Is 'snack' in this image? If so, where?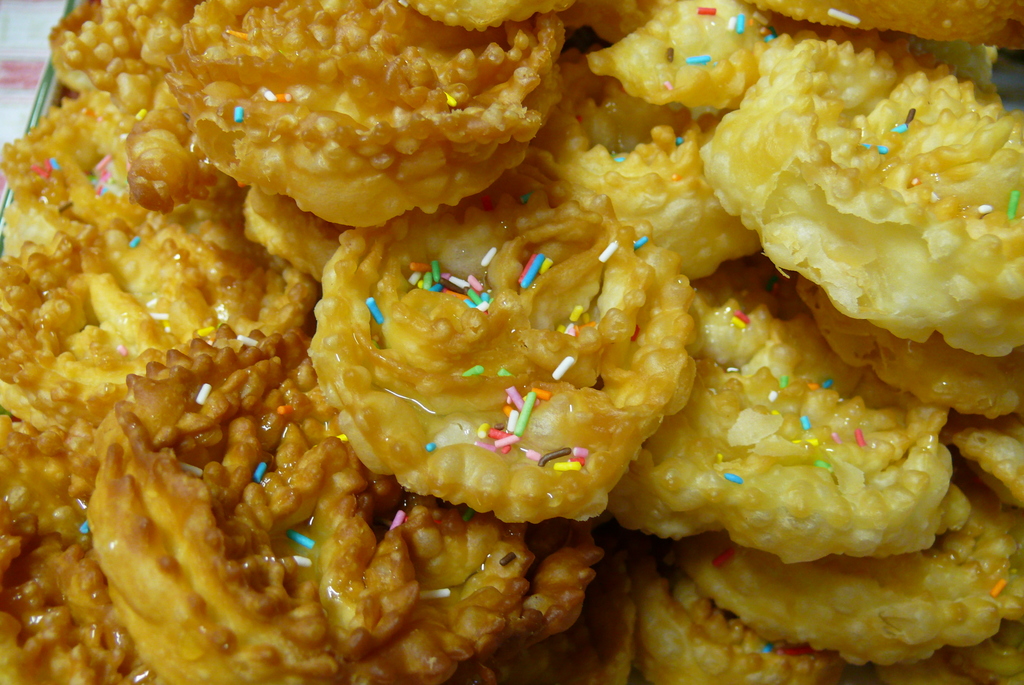
Yes, at 308, 154, 696, 526.
